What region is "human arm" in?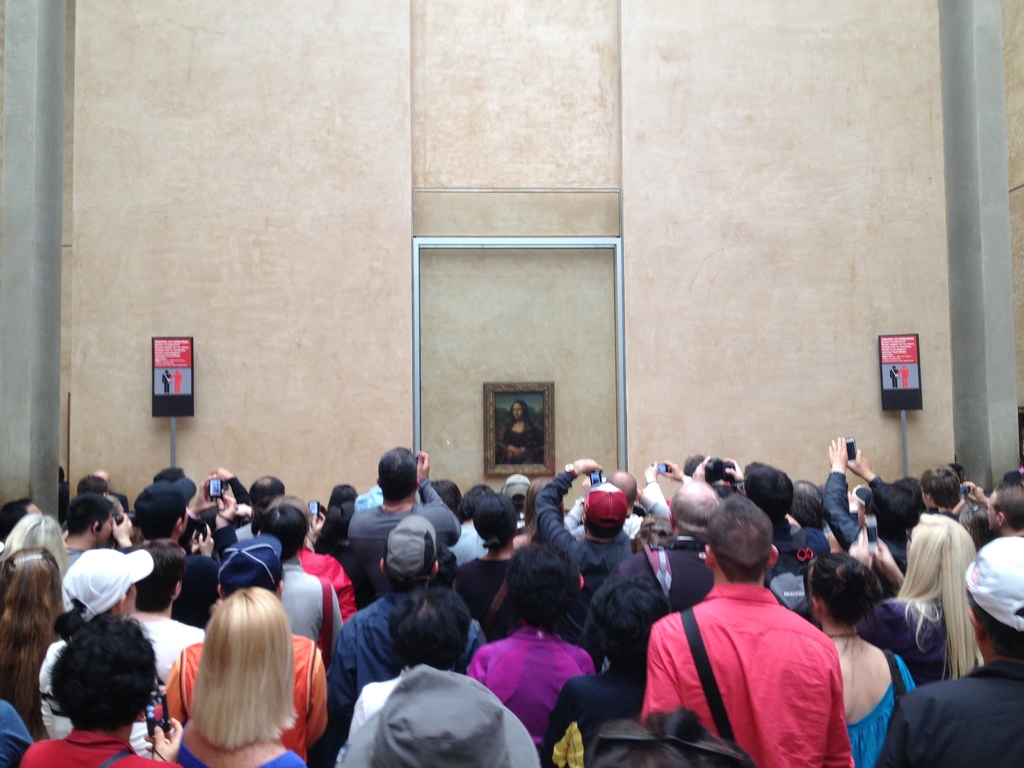
637:490:665:519.
